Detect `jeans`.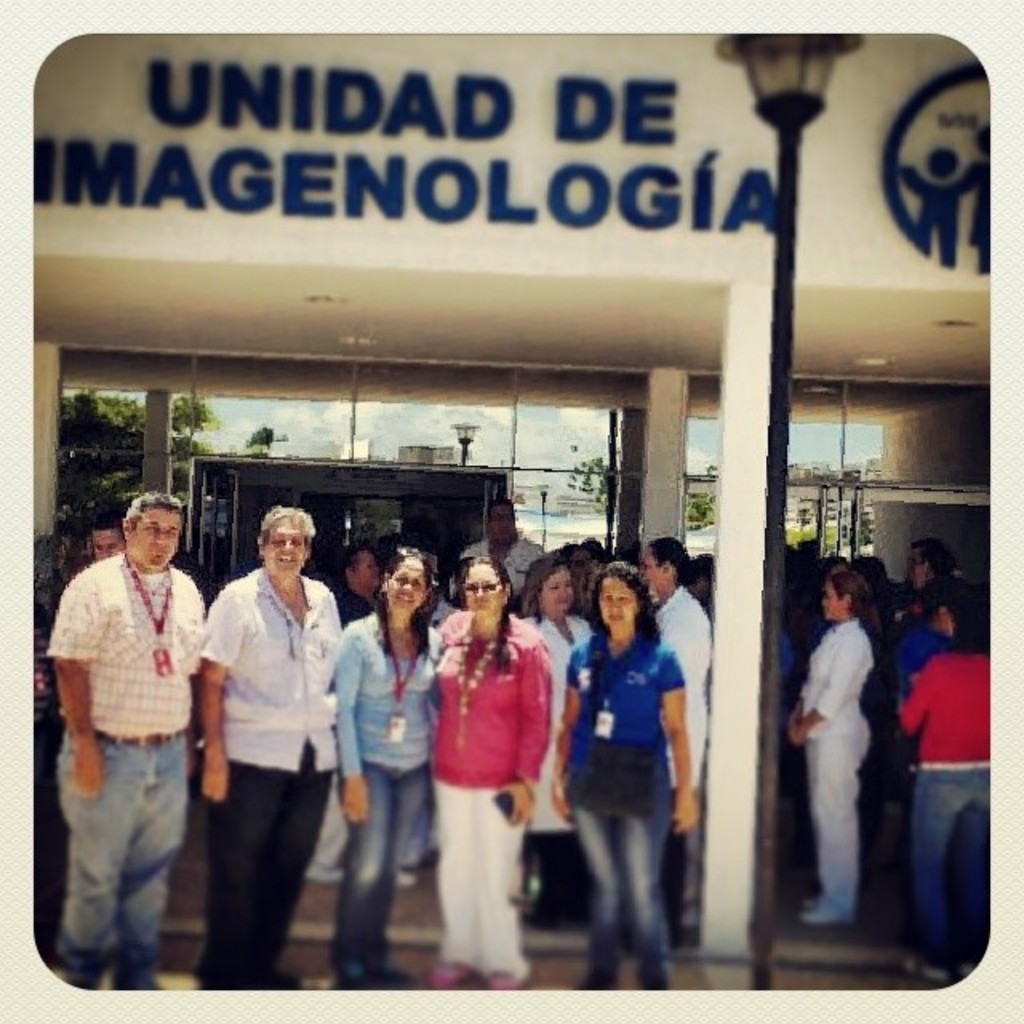
Detected at [x1=62, y1=728, x2=192, y2=992].
